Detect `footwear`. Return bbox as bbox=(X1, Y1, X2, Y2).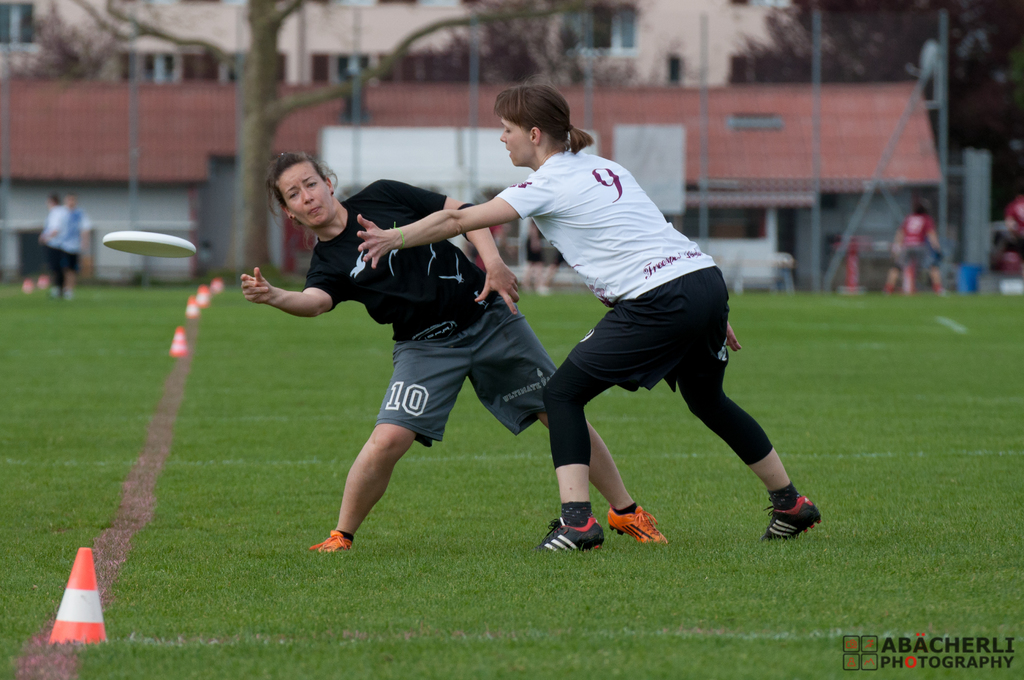
bbox=(764, 496, 822, 538).
